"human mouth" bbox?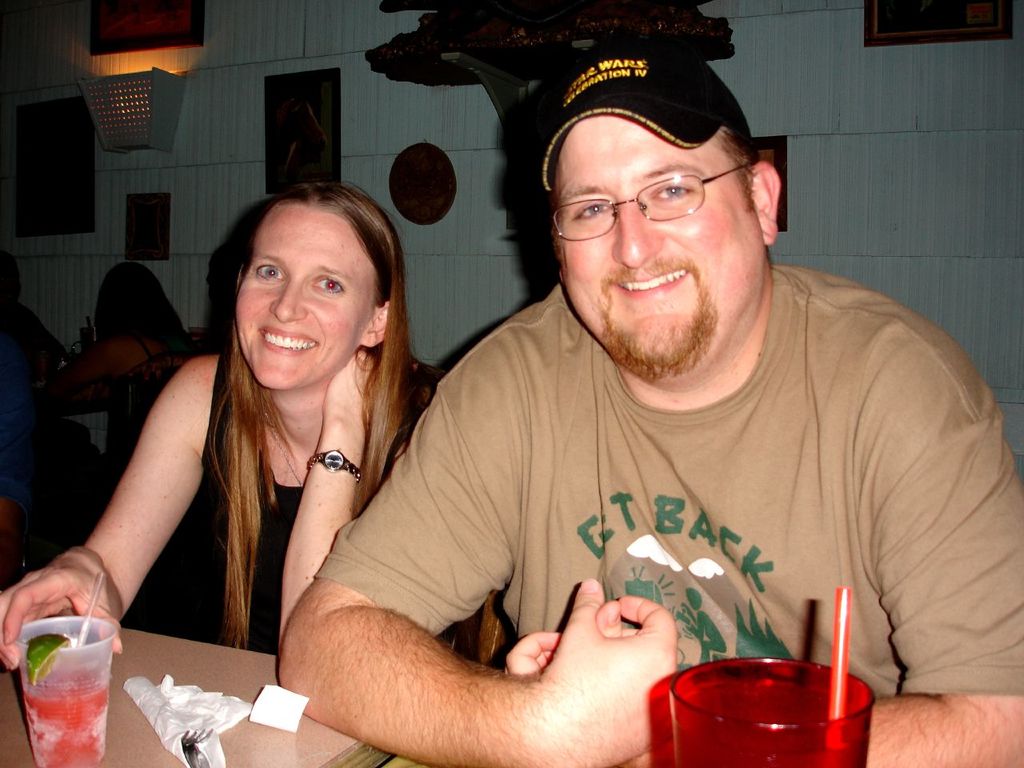
l=254, t=323, r=321, b=358
